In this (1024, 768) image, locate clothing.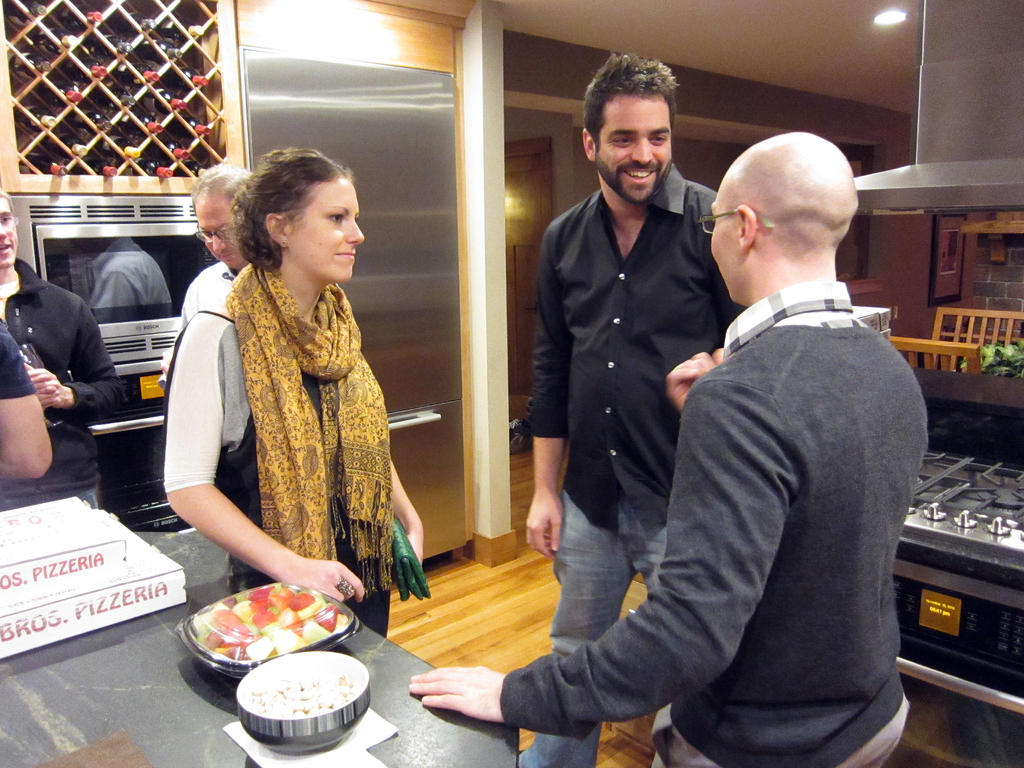
Bounding box: detection(523, 148, 751, 767).
